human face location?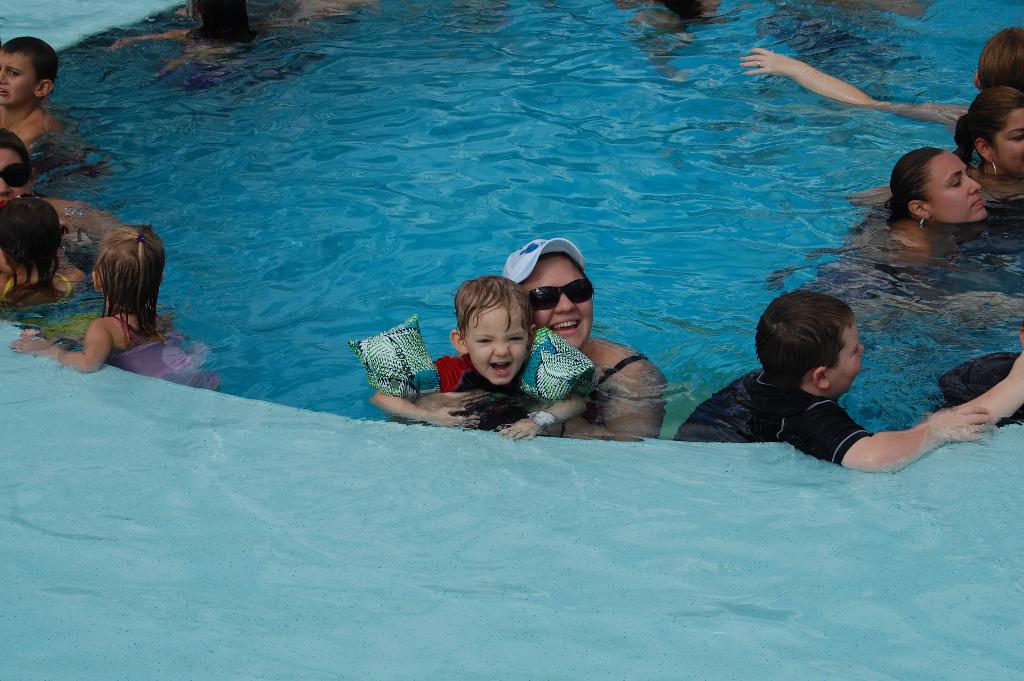
locate(0, 144, 31, 207)
